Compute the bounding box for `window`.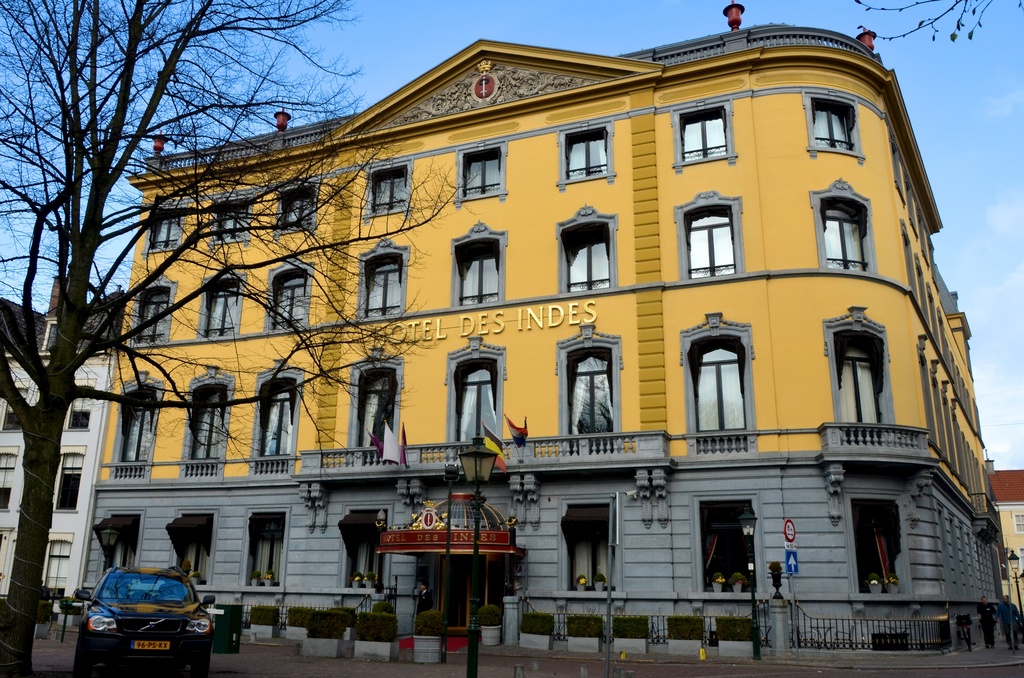
[195,272,244,341].
